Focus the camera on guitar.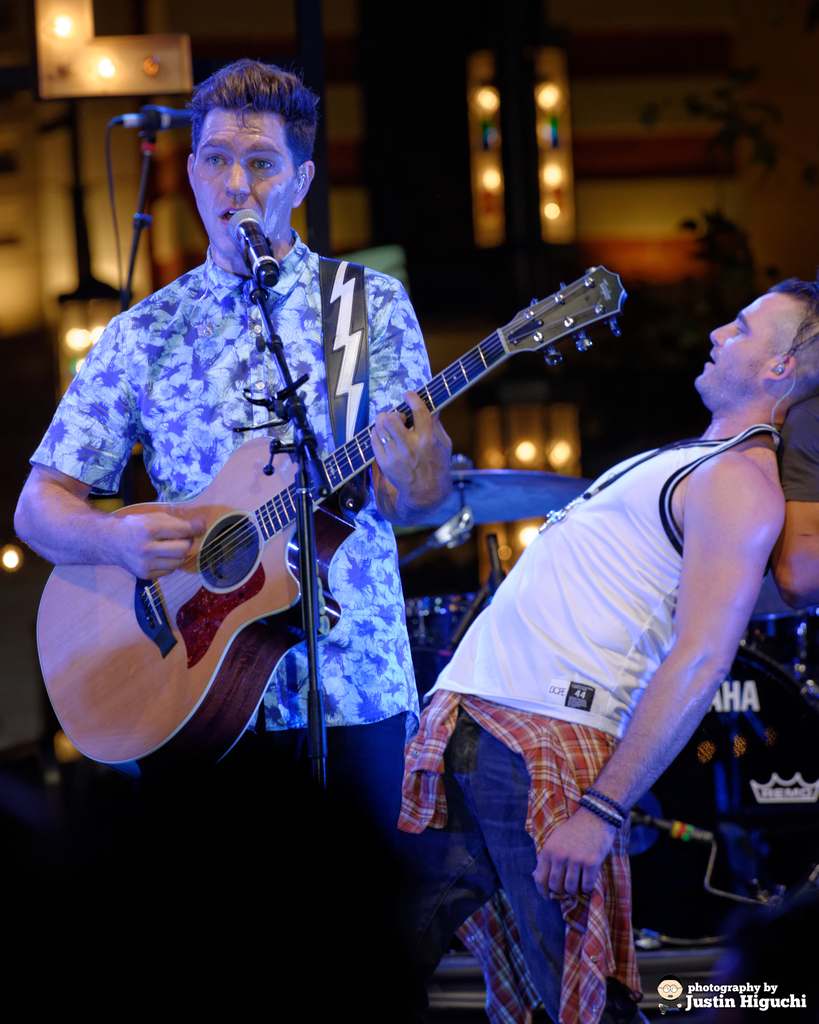
Focus region: (49, 273, 630, 744).
